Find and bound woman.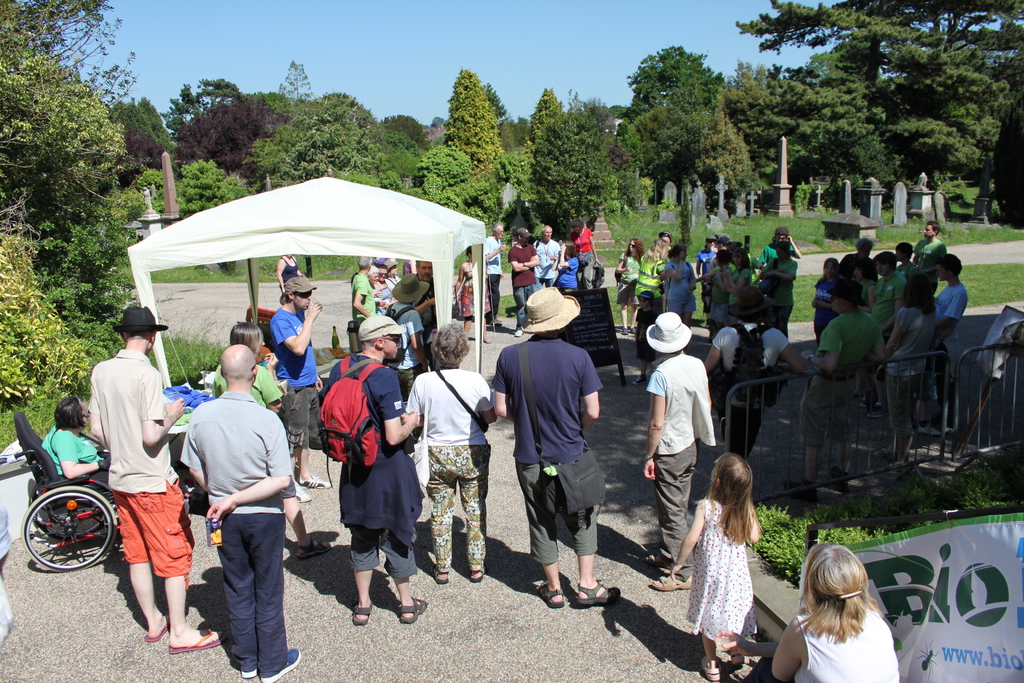
Bound: (449,247,490,342).
